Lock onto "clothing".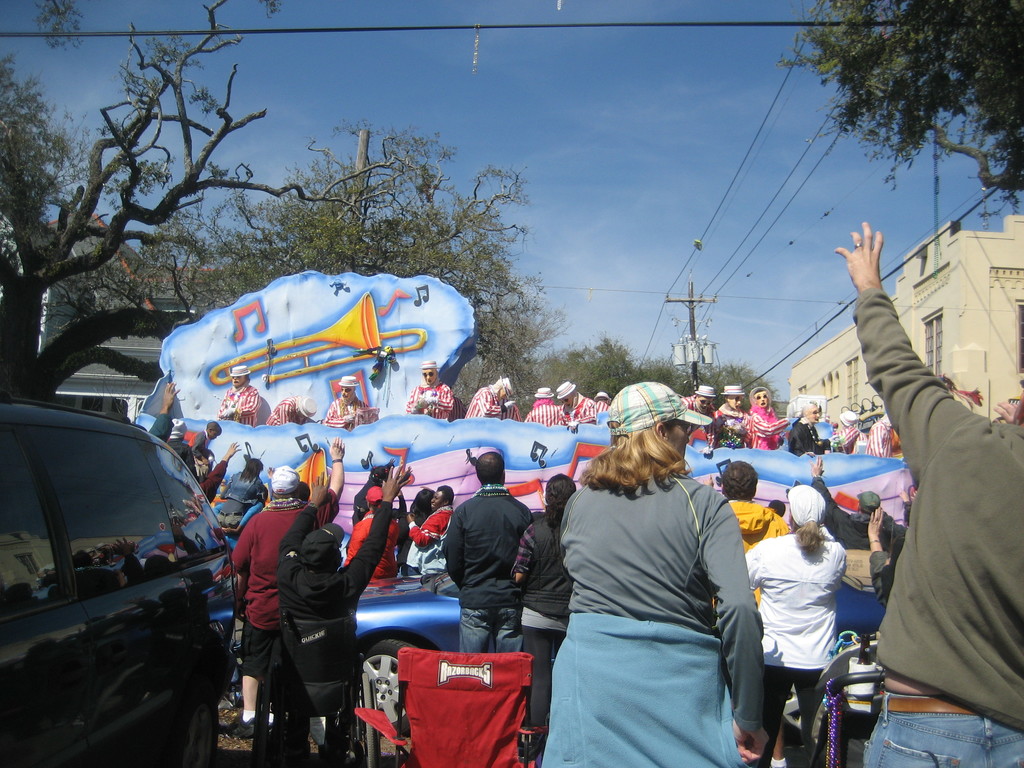
Locked: [520,403,568,430].
